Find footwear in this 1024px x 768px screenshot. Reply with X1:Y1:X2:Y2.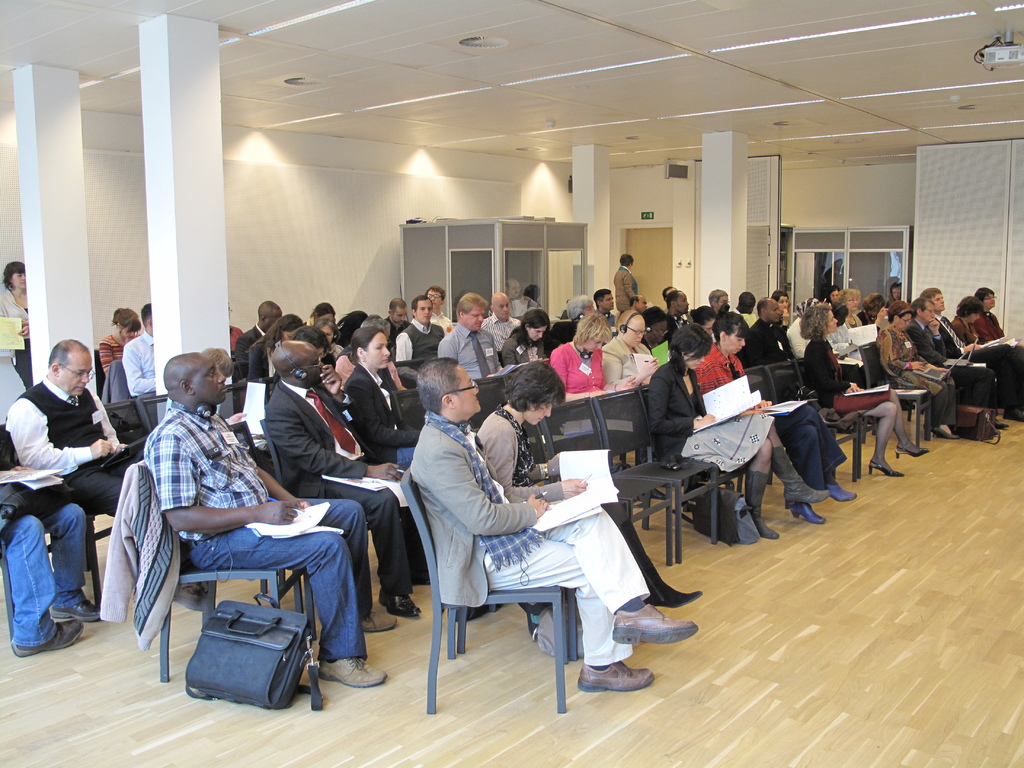
744:470:779:538.
